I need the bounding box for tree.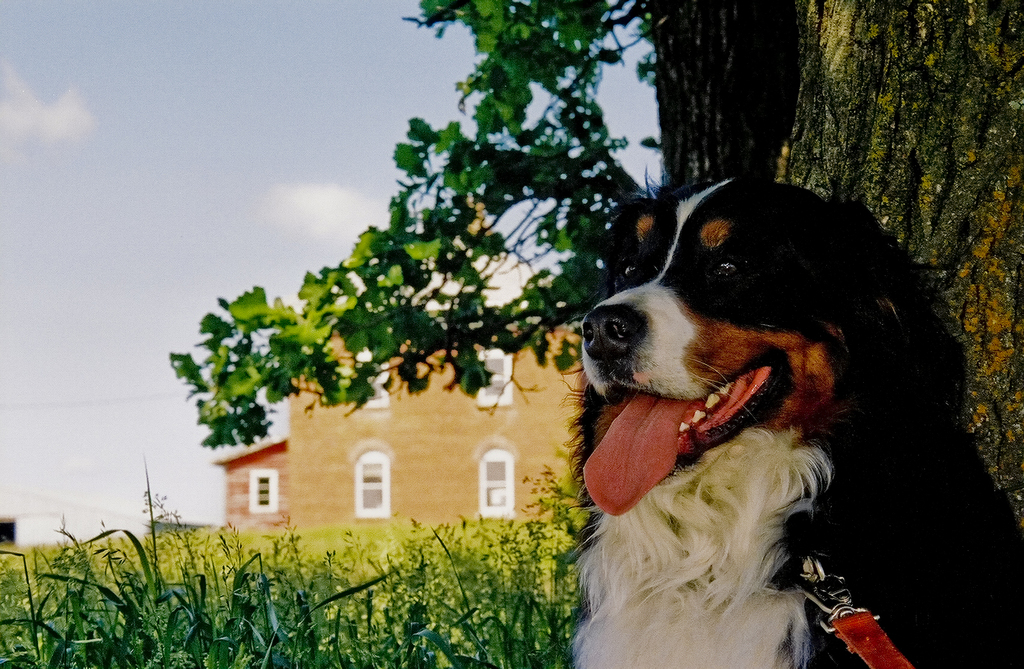
Here it is: locate(164, 15, 949, 607).
